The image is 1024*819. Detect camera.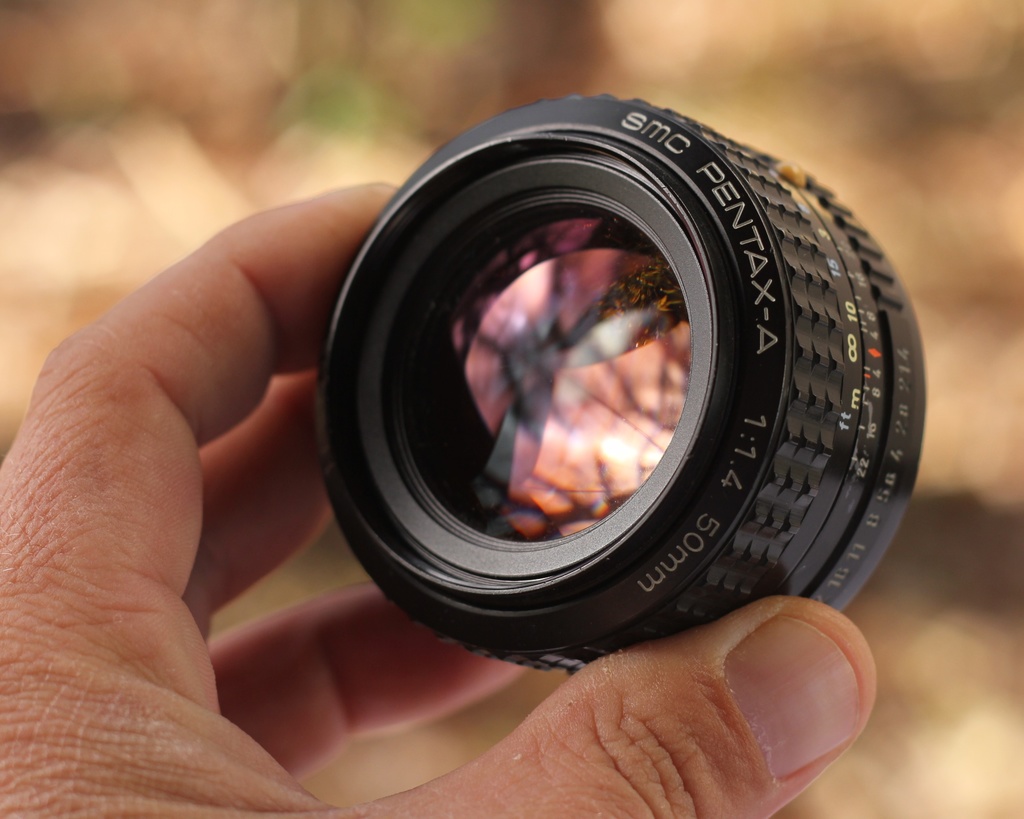
Detection: [313, 90, 931, 680].
